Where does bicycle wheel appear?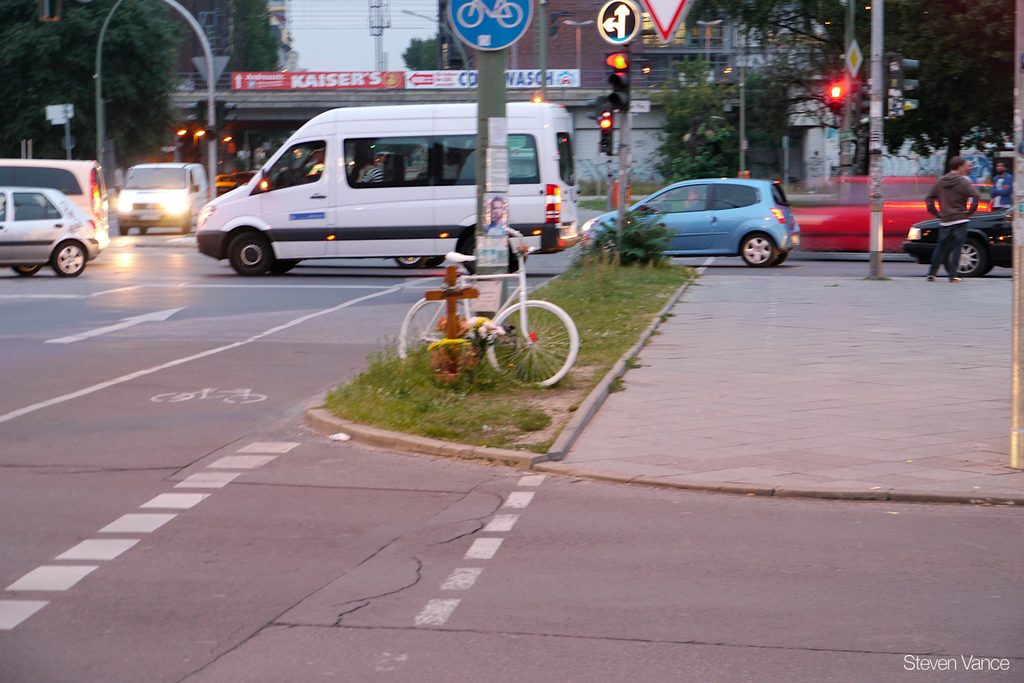
Appears at box(501, 292, 580, 382).
